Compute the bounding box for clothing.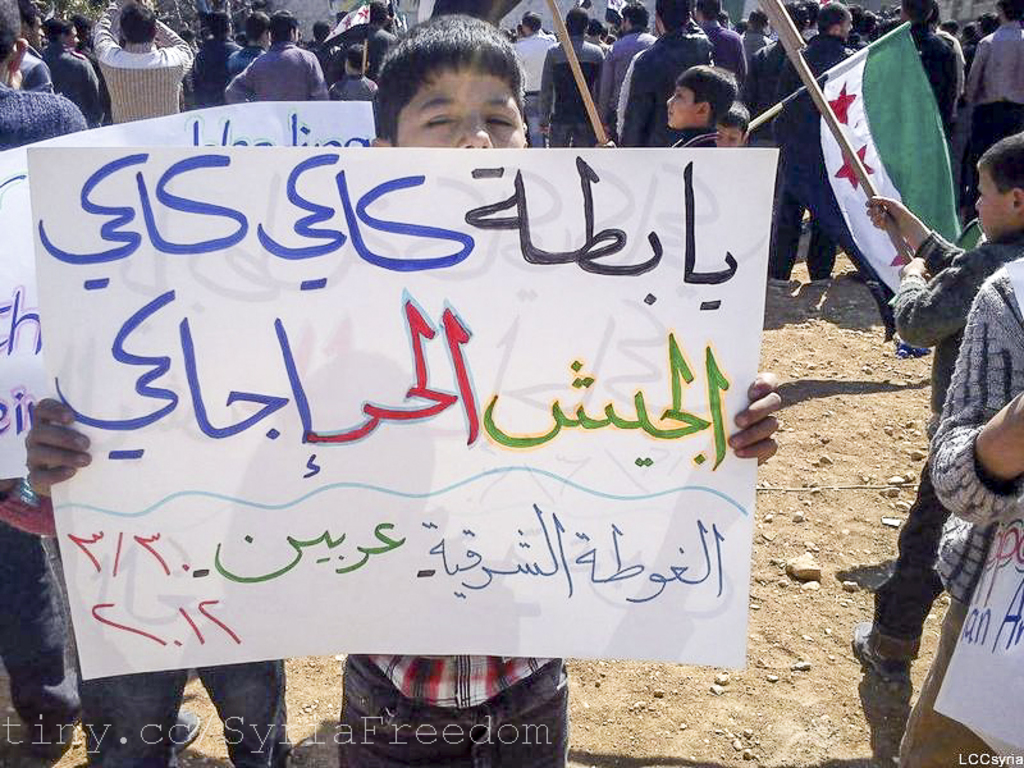
box(910, 20, 954, 129).
